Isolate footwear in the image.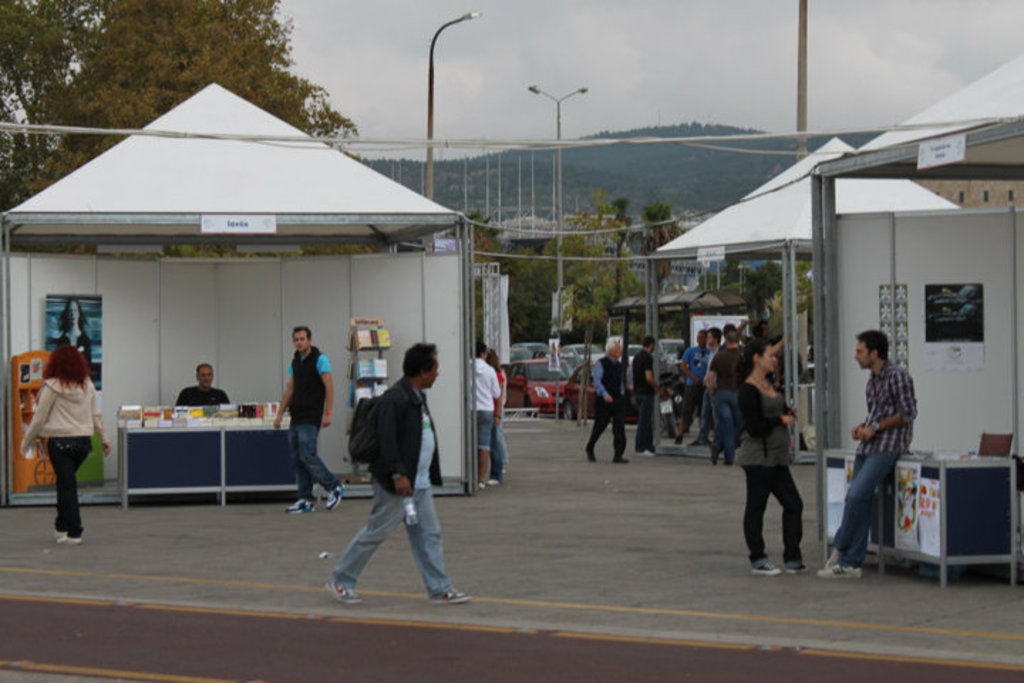
Isolated region: BBox(324, 582, 361, 605).
